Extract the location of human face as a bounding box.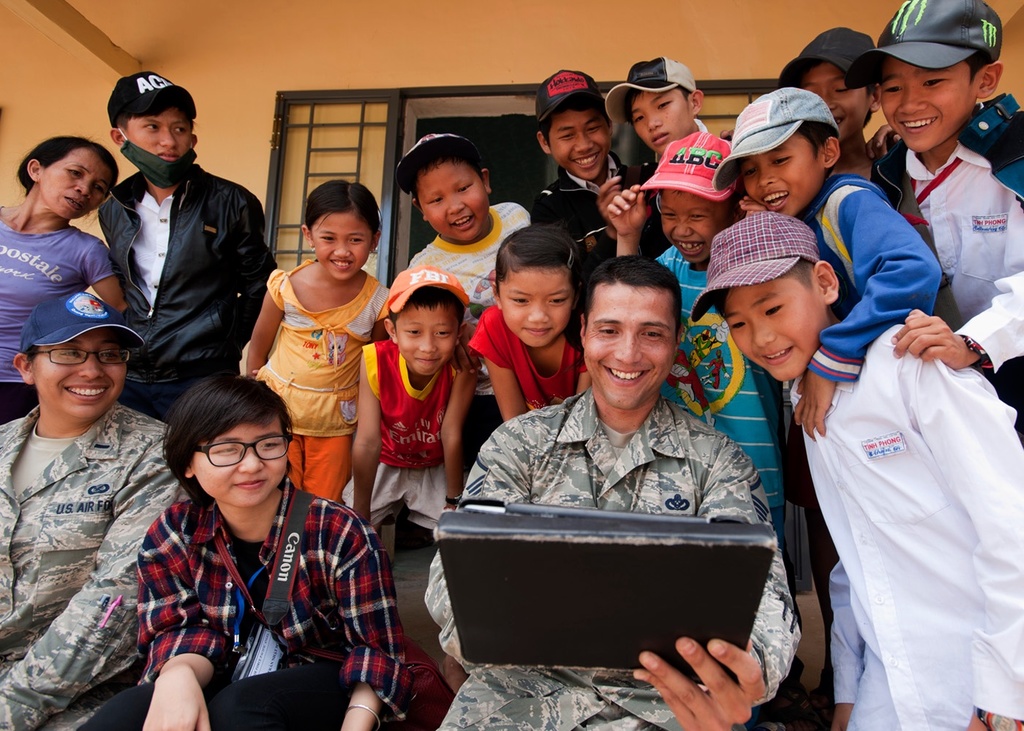
[46,147,109,216].
